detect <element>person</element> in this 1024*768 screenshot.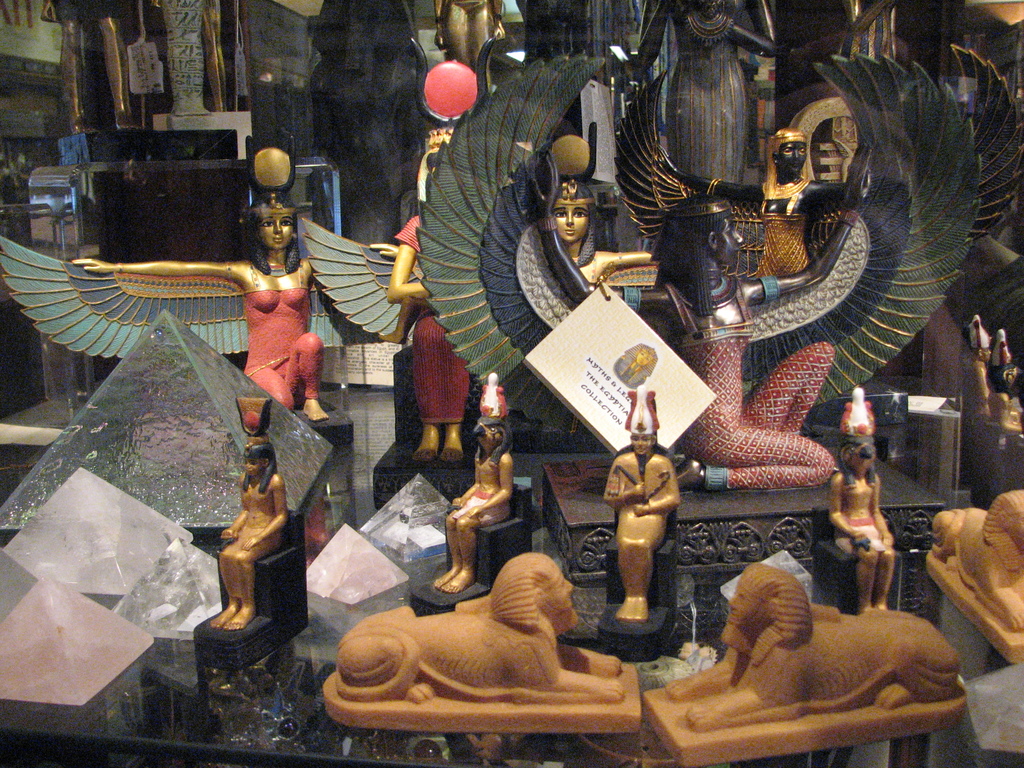
Detection: 434 413 520 595.
